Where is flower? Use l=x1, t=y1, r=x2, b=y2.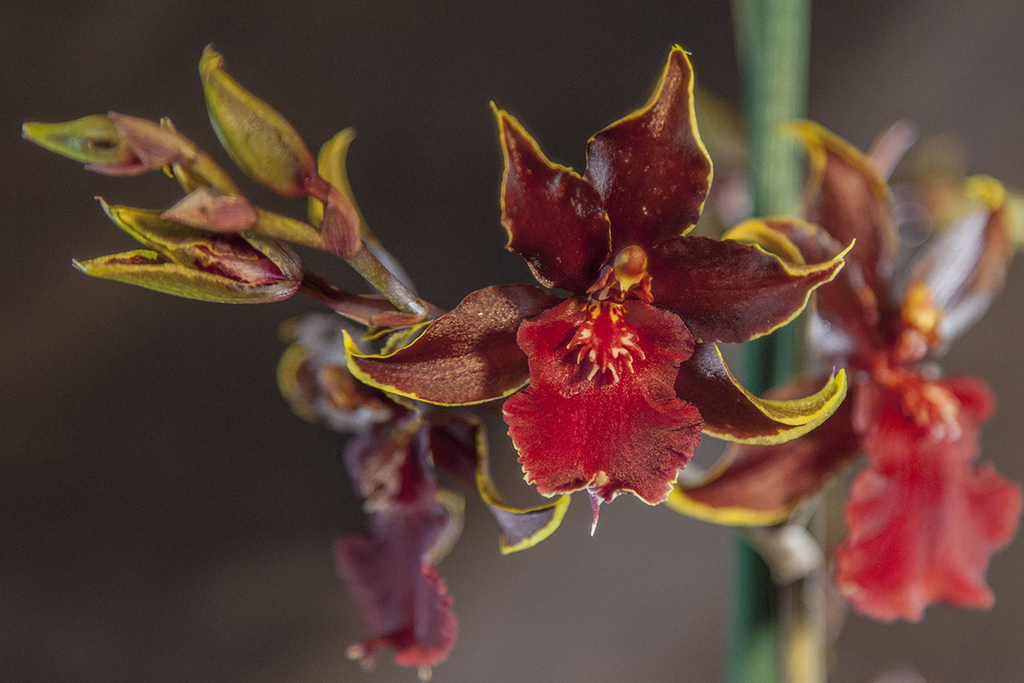
l=344, t=42, r=849, b=528.
